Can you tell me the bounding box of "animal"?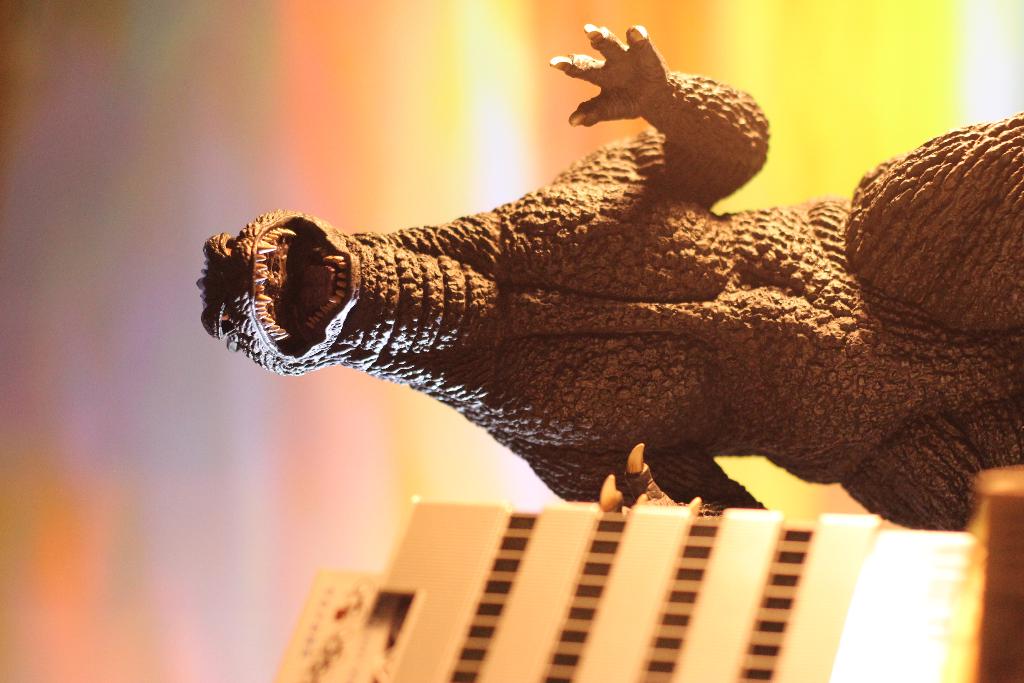
<bbox>194, 16, 1021, 518</bbox>.
